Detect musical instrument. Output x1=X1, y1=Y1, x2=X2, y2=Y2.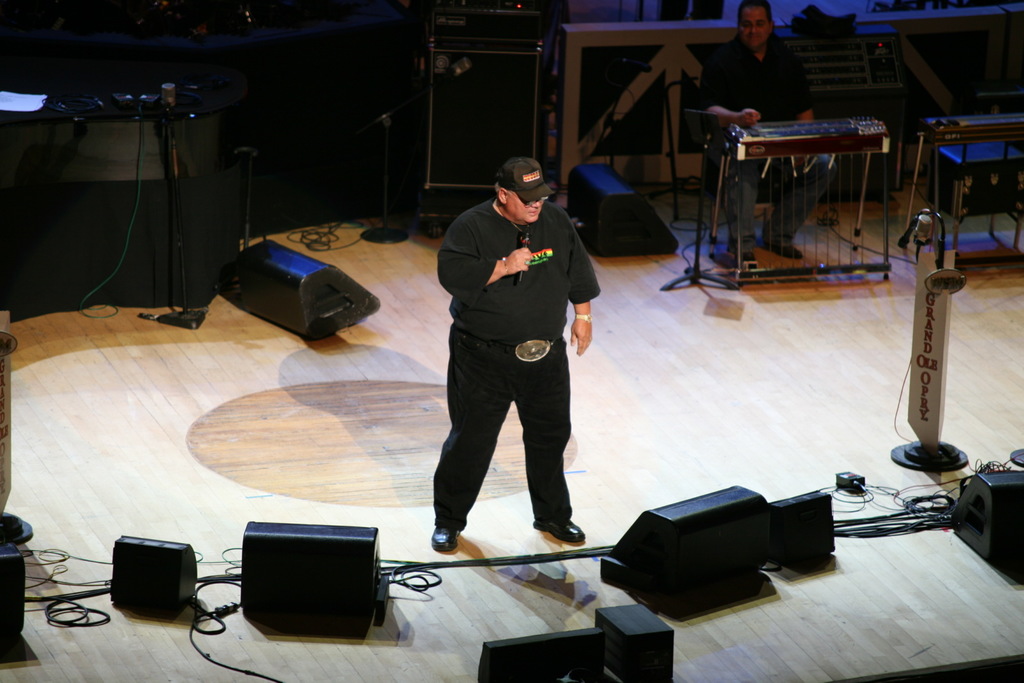
x1=918, y1=112, x2=1023, y2=276.
